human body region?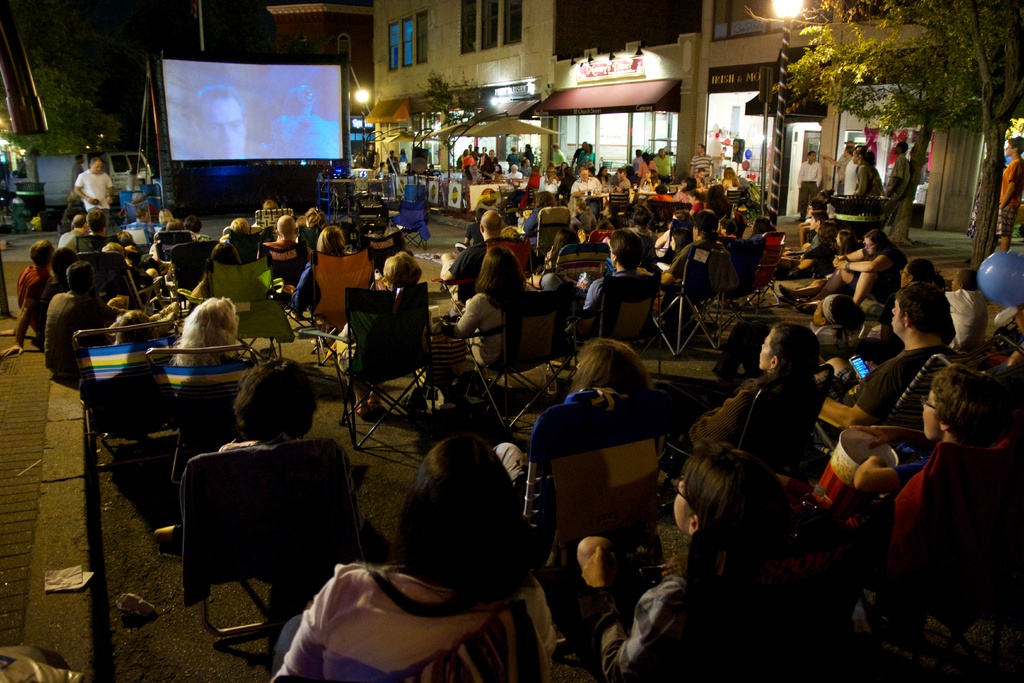
879:367:1014:665
